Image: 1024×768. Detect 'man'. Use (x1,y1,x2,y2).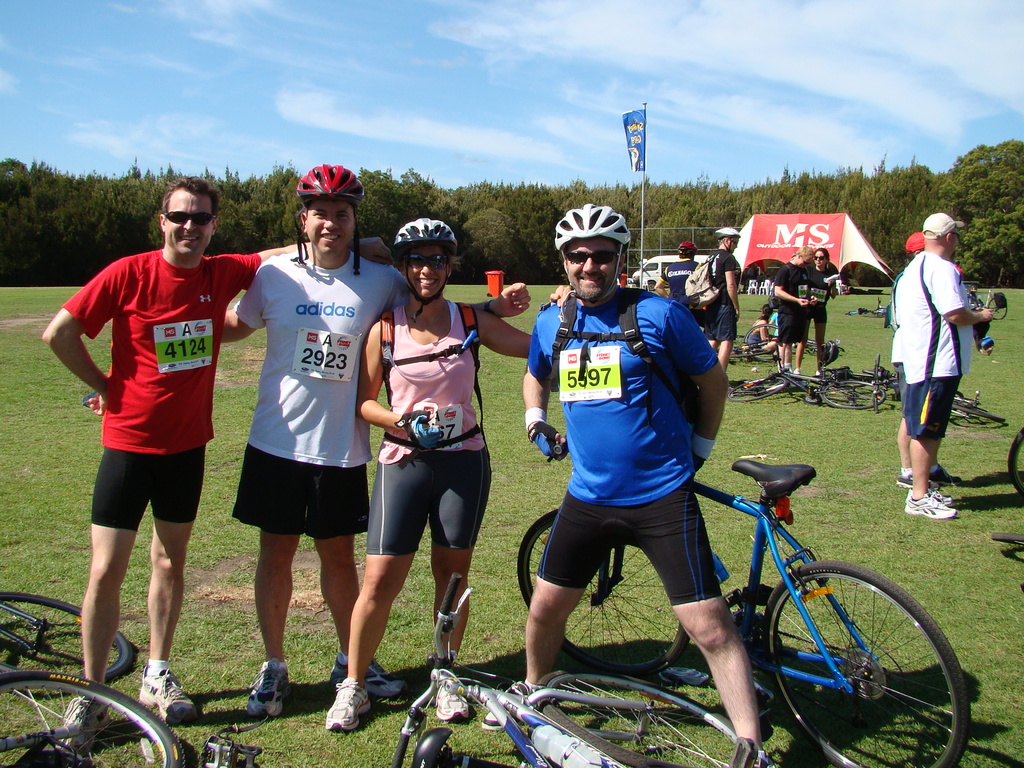
(703,227,741,371).
